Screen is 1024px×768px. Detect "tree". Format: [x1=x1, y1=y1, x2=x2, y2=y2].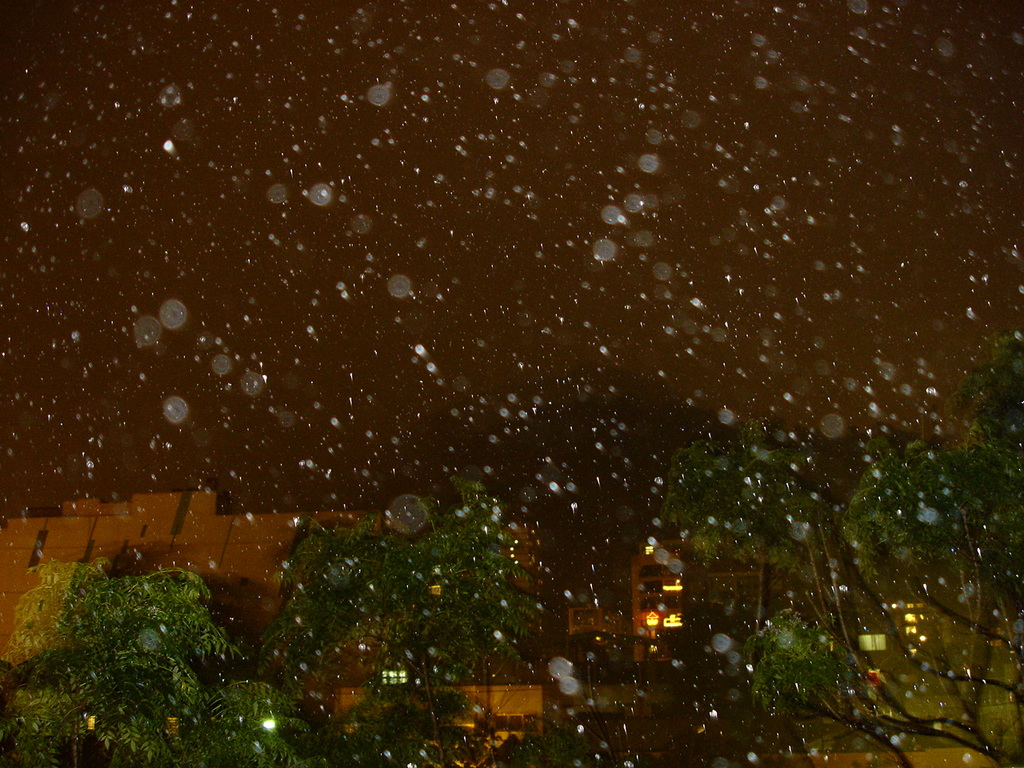
[x1=661, y1=427, x2=825, y2=630].
